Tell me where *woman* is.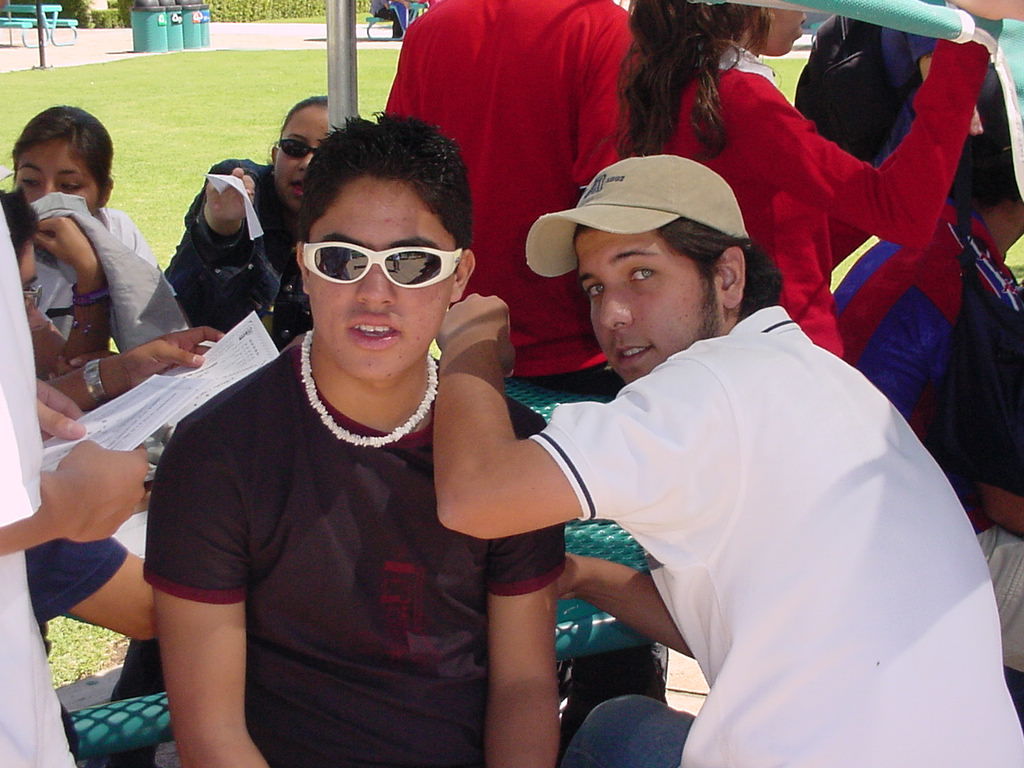
*woman* is at 162, 90, 340, 337.
